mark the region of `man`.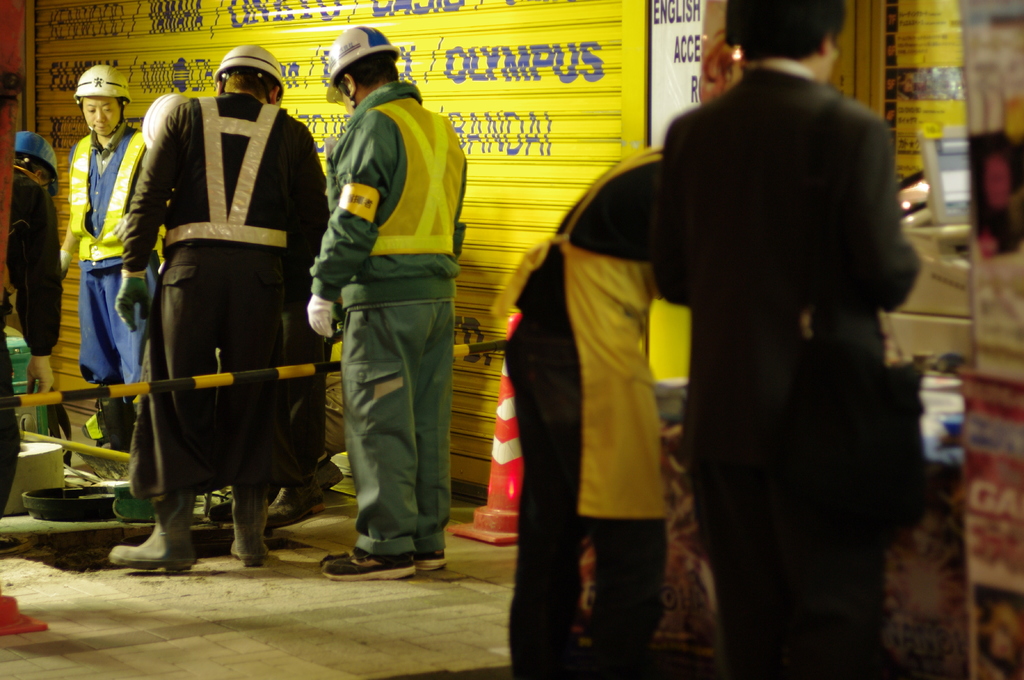
Region: <box>307,26,474,587</box>.
